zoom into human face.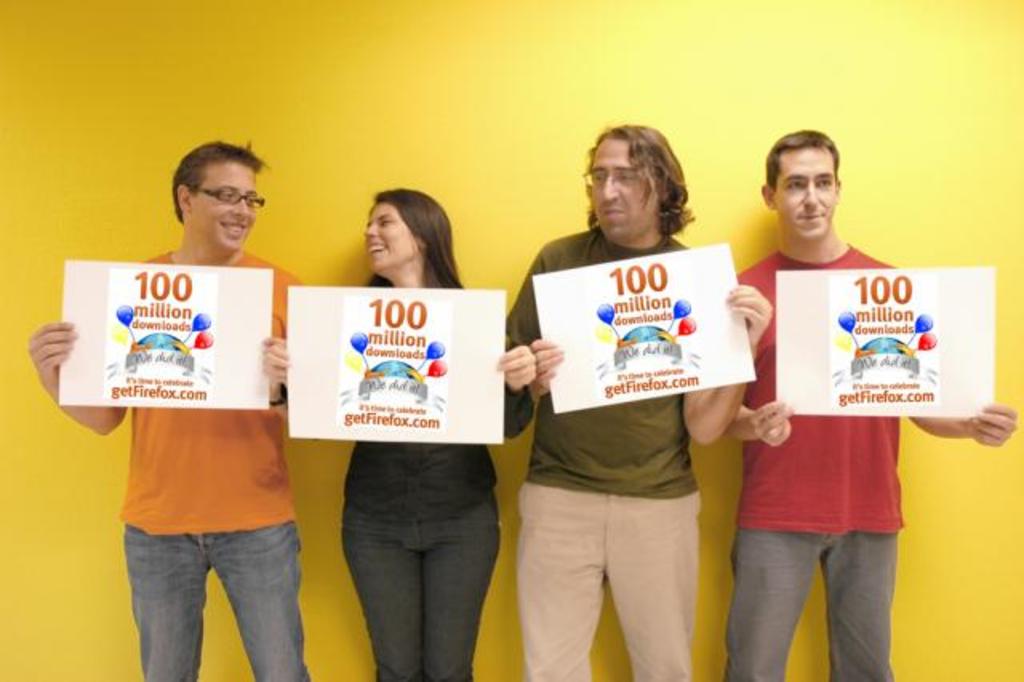
Zoom target: 773,150,834,239.
